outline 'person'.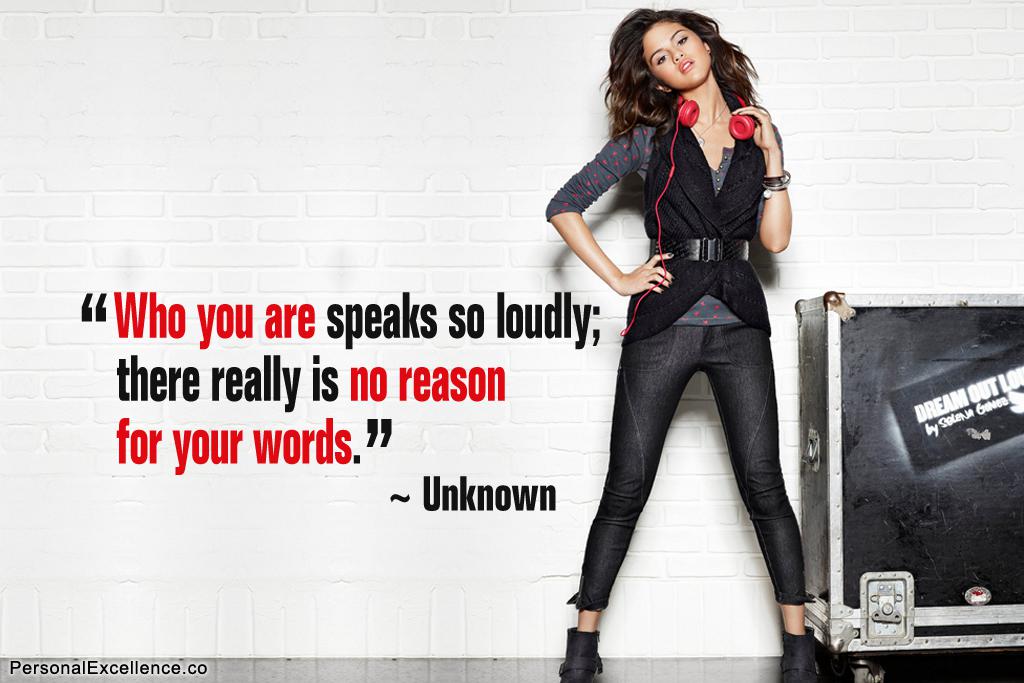
Outline: [545,0,847,682].
